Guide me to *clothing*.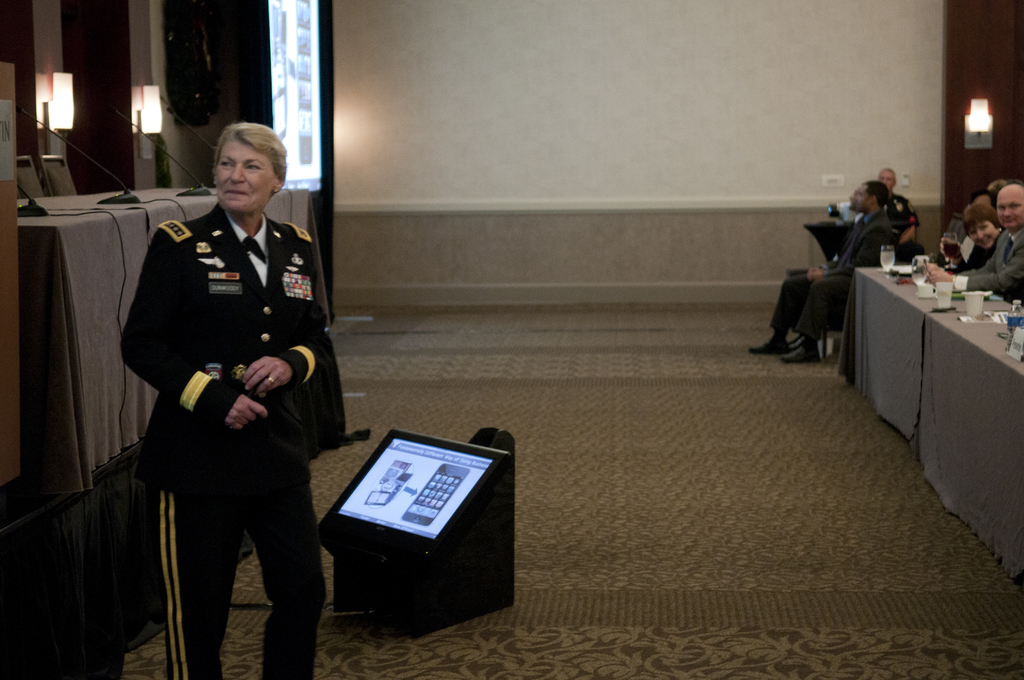
Guidance: box(104, 181, 321, 585).
